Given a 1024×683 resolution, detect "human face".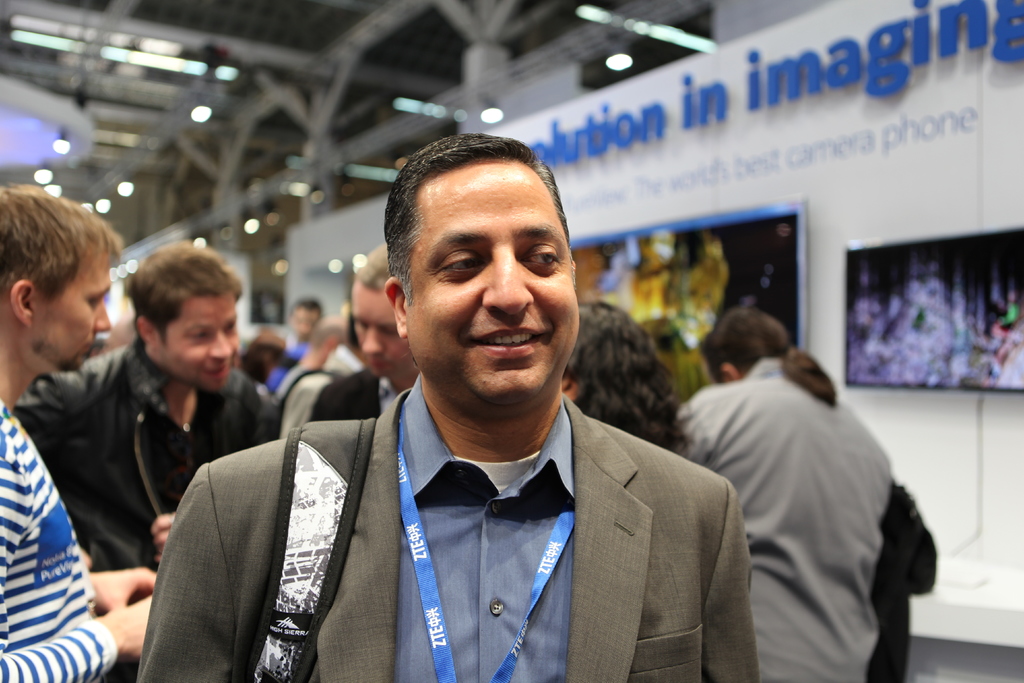
crop(158, 292, 239, 387).
